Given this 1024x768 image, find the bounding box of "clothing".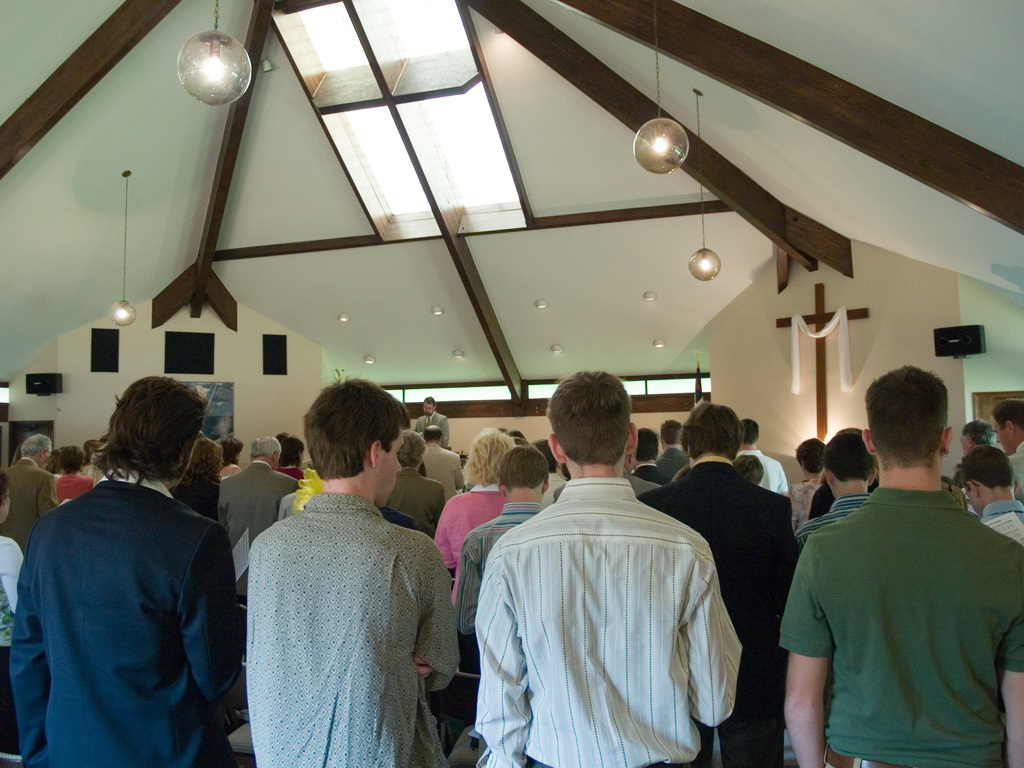
[633, 454, 668, 484].
